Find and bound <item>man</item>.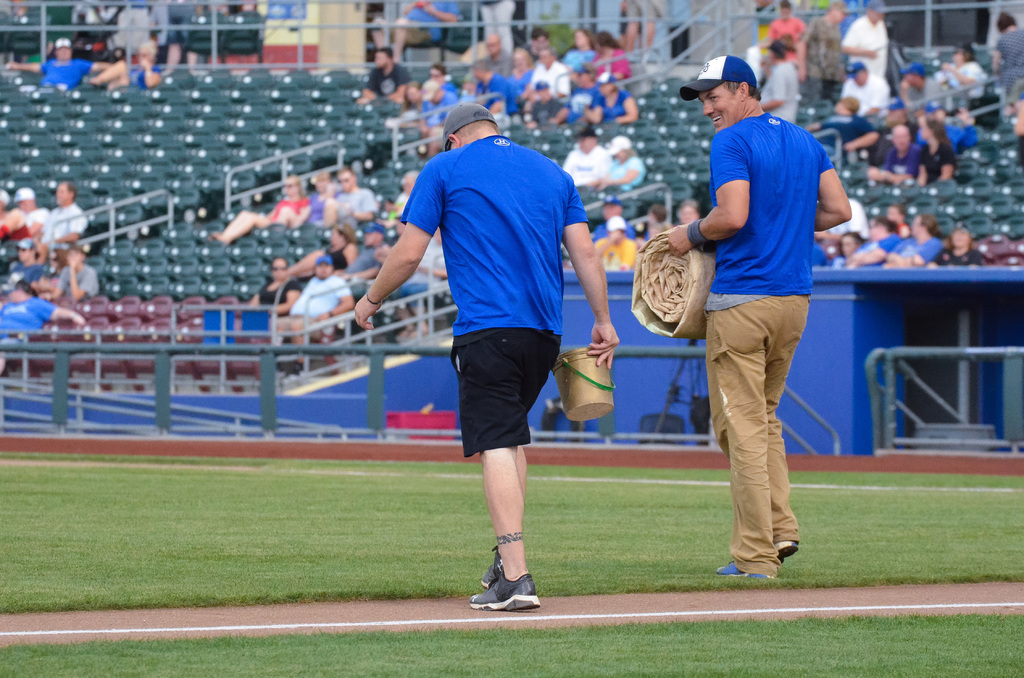
Bound: bbox=(557, 126, 607, 199).
